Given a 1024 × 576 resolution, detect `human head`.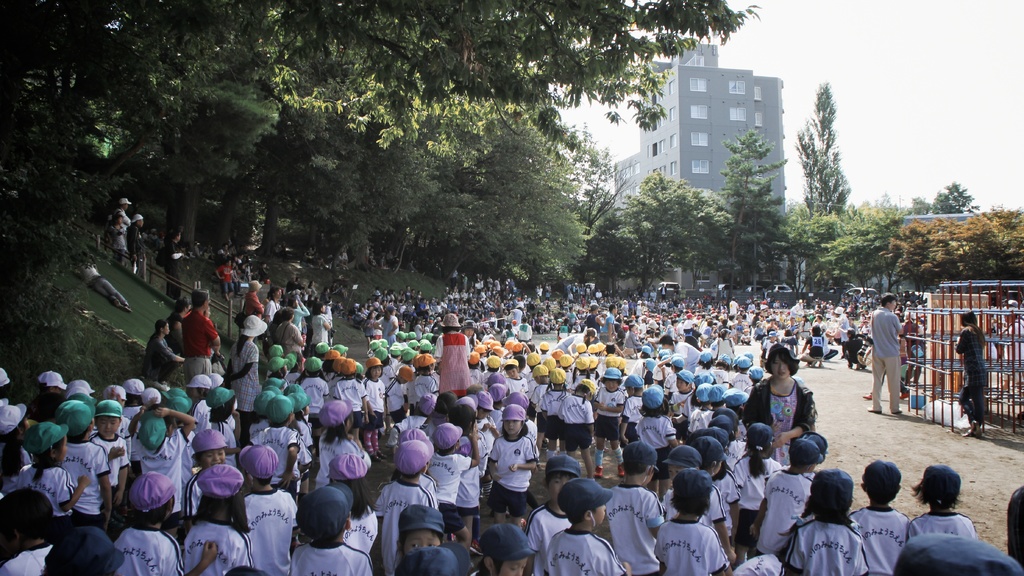
<box>915,466,957,510</box>.
